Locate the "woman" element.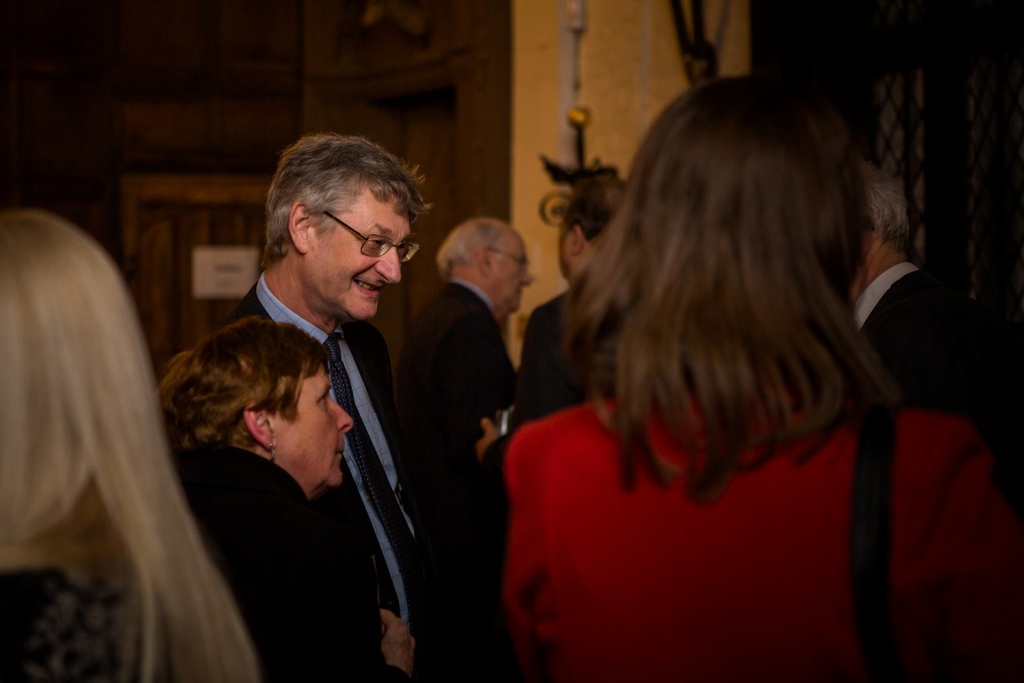
Element bbox: [x1=149, y1=314, x2=420, y2=682].
